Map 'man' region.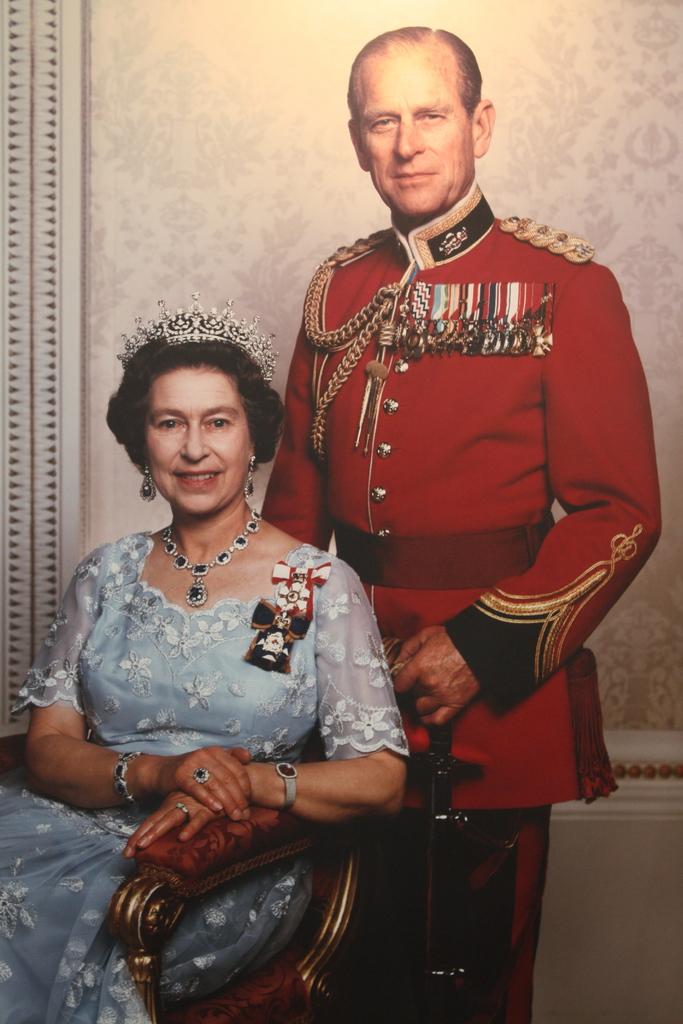
Mapped to (263, 46, 643, 943).
